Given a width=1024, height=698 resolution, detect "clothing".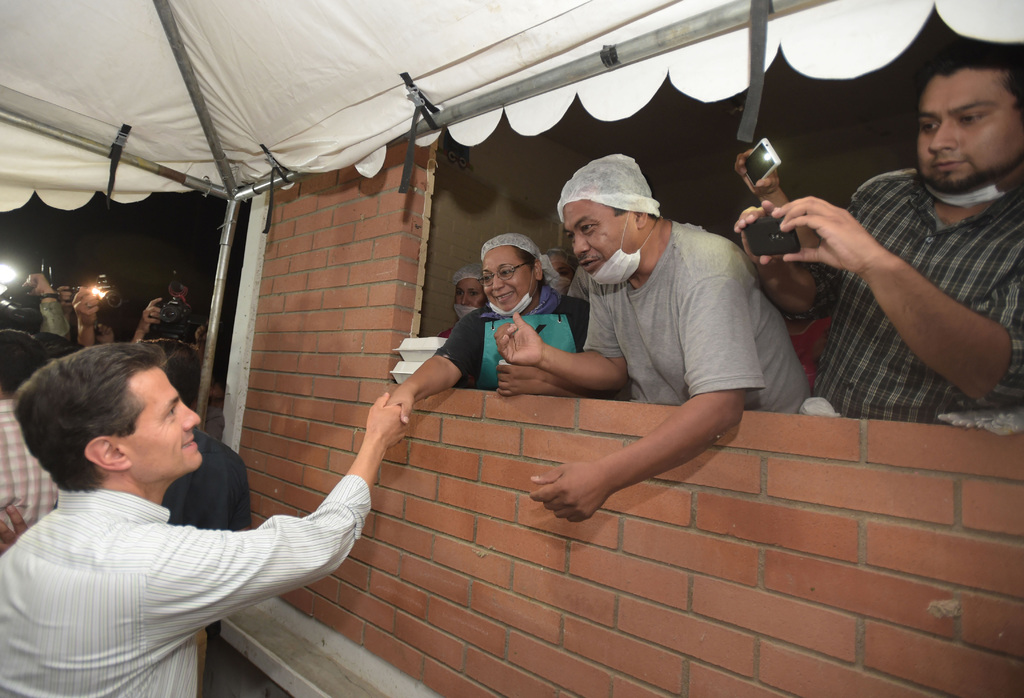
[x1=438, y1=268, x2=591, y2=401].
